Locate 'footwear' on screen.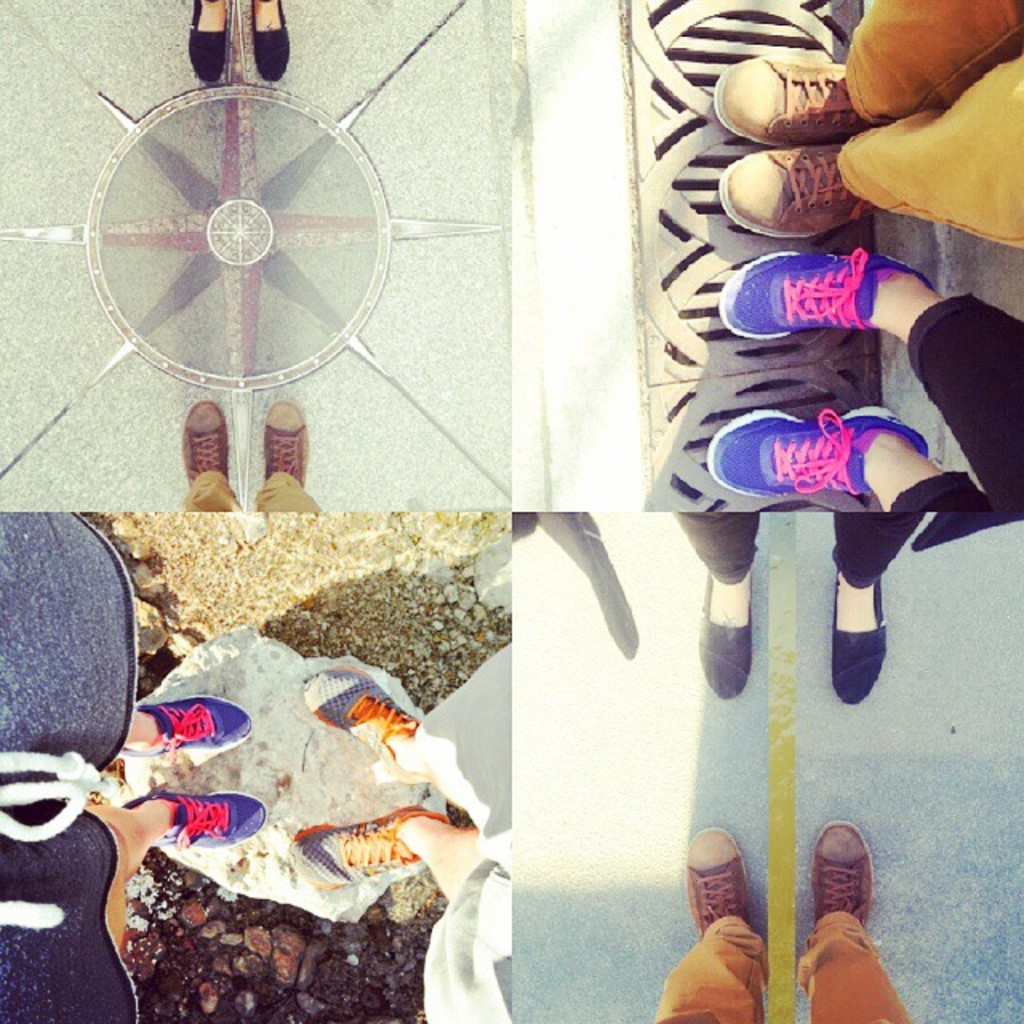
On screen at (left=120, top=691, right=251, bottom=760).
